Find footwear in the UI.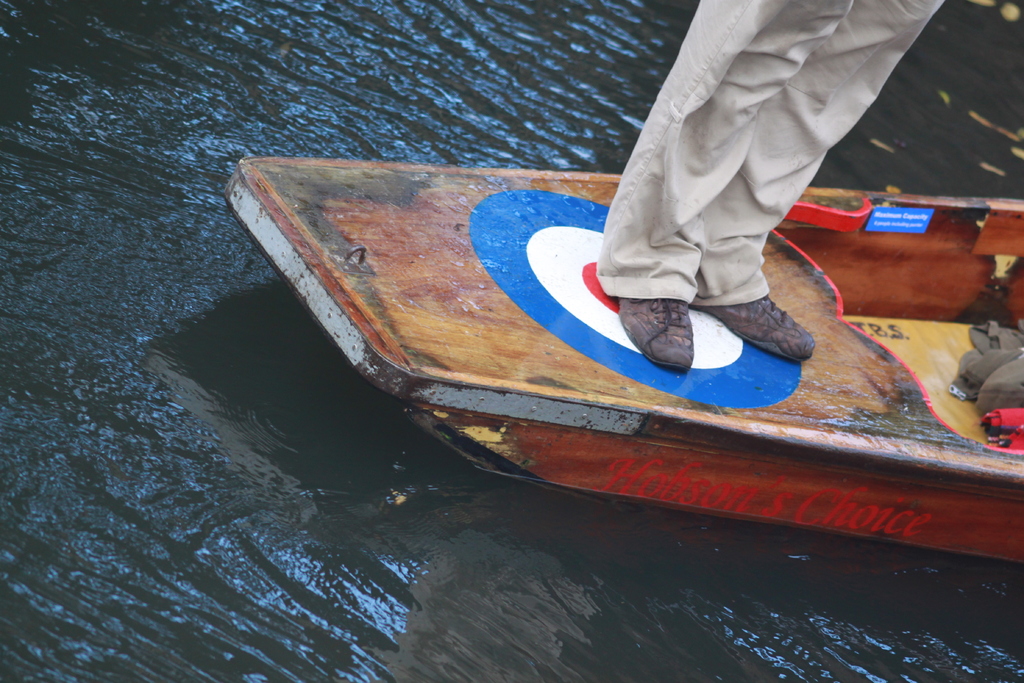
UI element at bbox=[744, 291, 815, 368].
